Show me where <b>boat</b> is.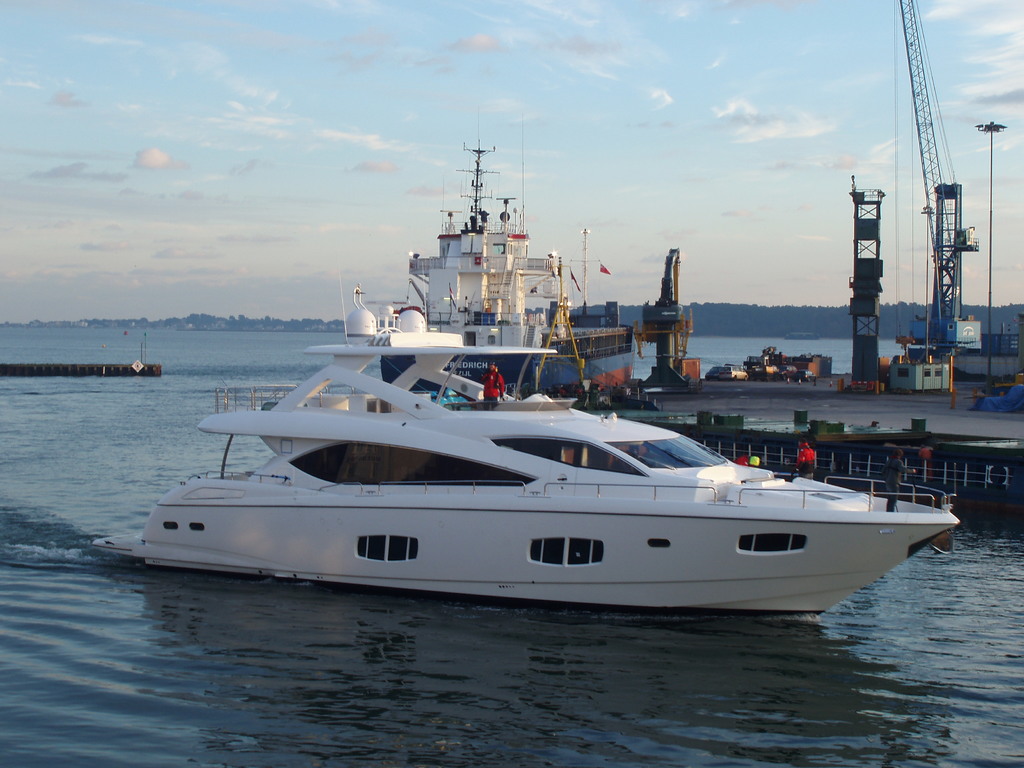
<b>boat</b> is at crop(236, 118, 1023, 518).
